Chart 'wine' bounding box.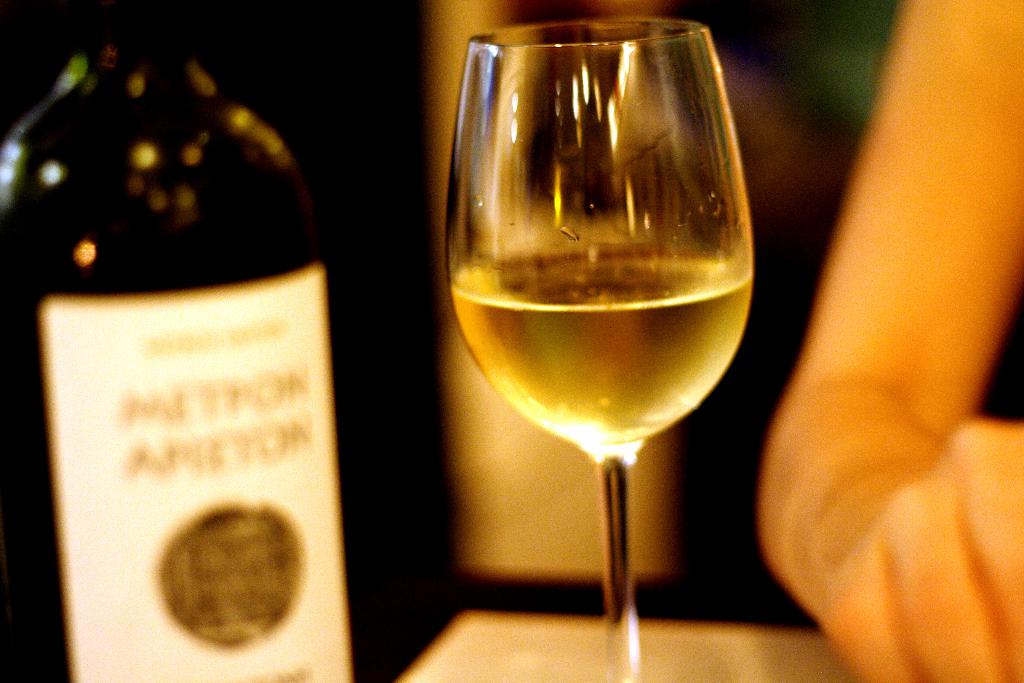
Charted: [446, 248, 757, 447].
